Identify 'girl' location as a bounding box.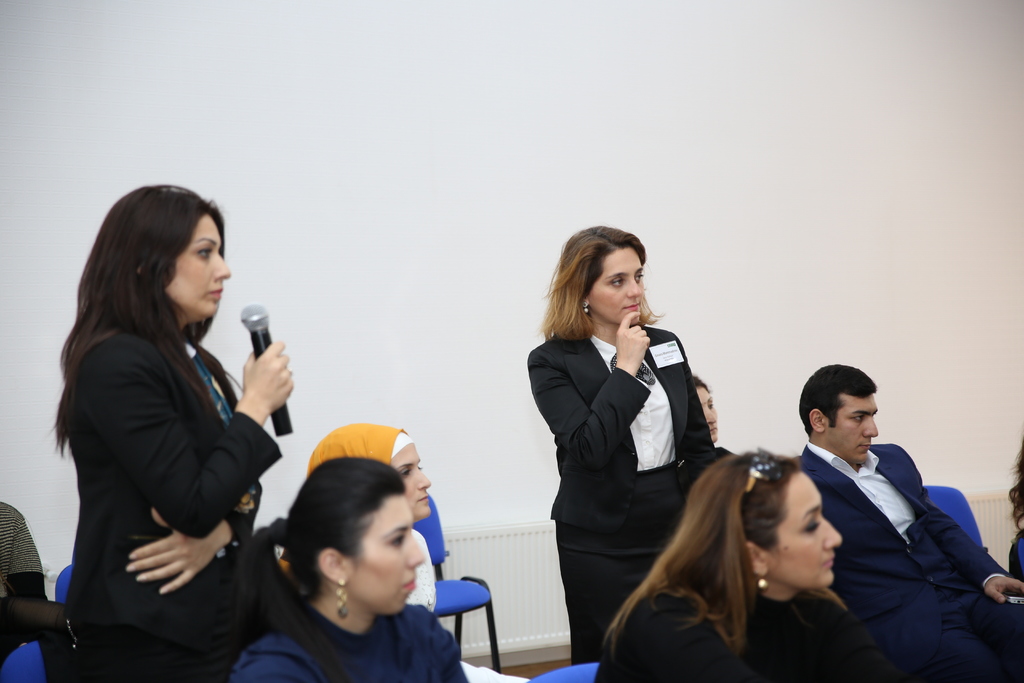
locate(528, 229, 710, 660).
